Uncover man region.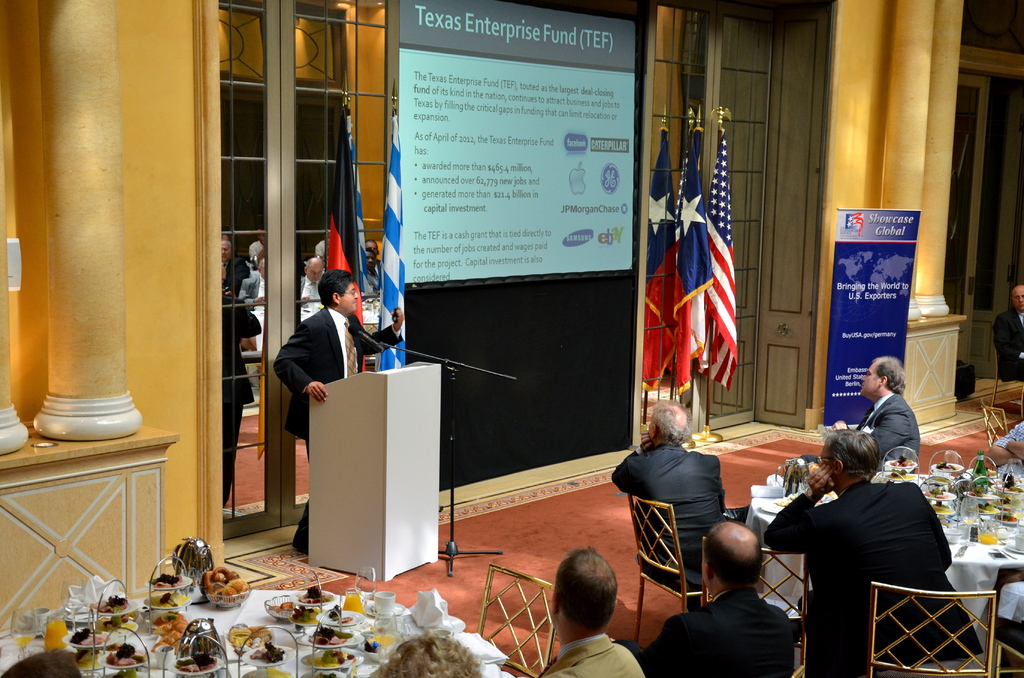
Uncovered: [241, 252, 266, 355].
